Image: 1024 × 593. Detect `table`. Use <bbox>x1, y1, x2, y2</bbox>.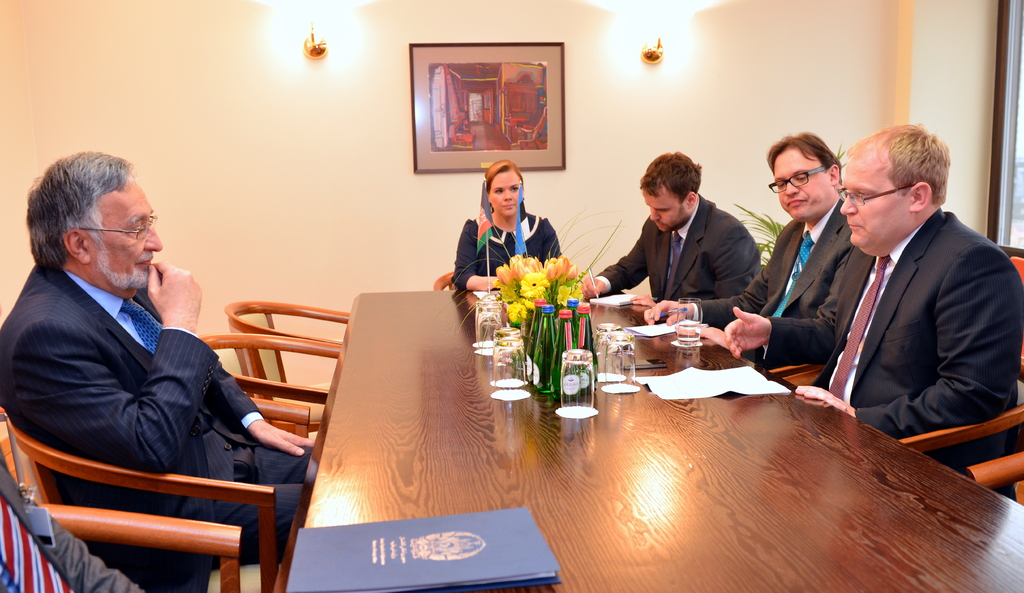
<bbox>328, 268, 975, 574</bbox>.
